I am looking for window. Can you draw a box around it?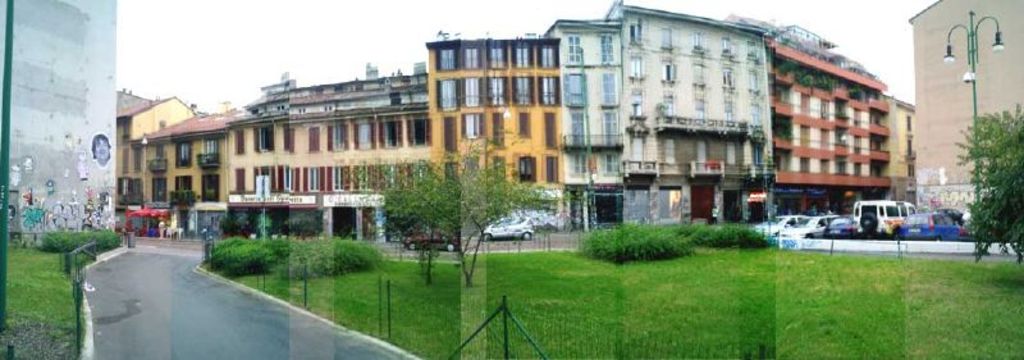
Sure, the bounding box is <bbox>564, 28, 584, 64</bbox>.
